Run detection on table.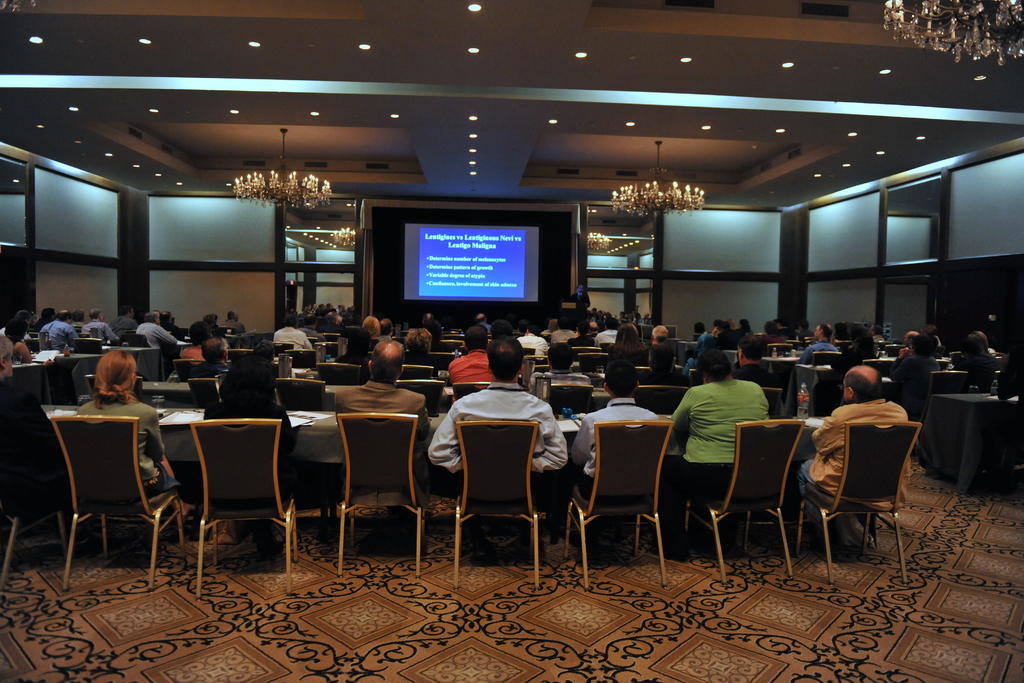
Result: (x1=119, y1=341, x2=168, y2=378).
